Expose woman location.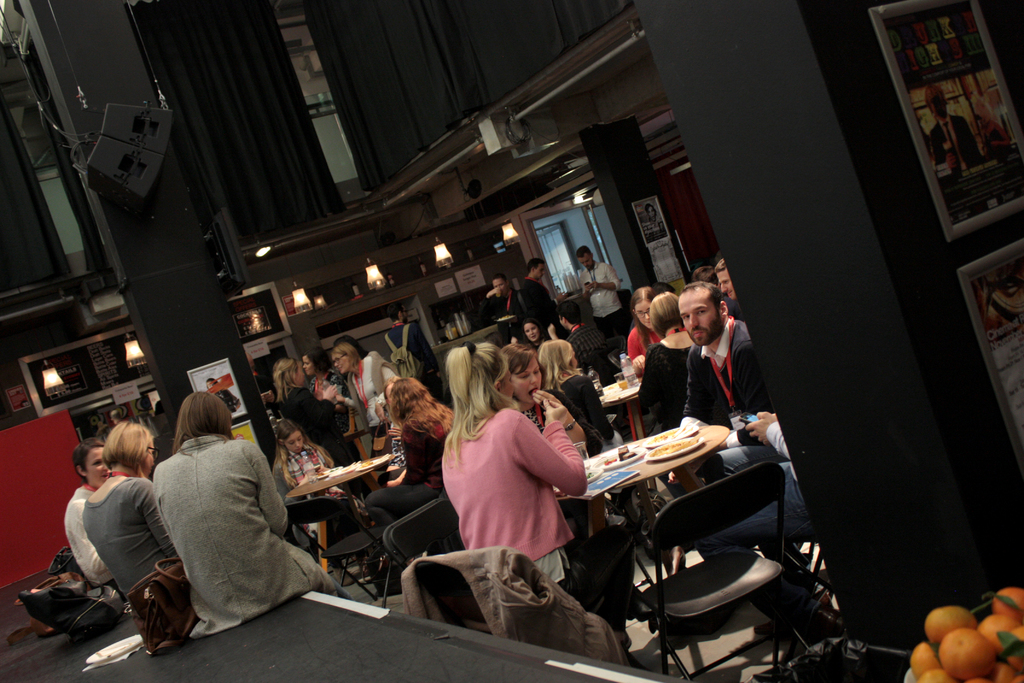
Exposed at region(302, 347, 349, 417).
